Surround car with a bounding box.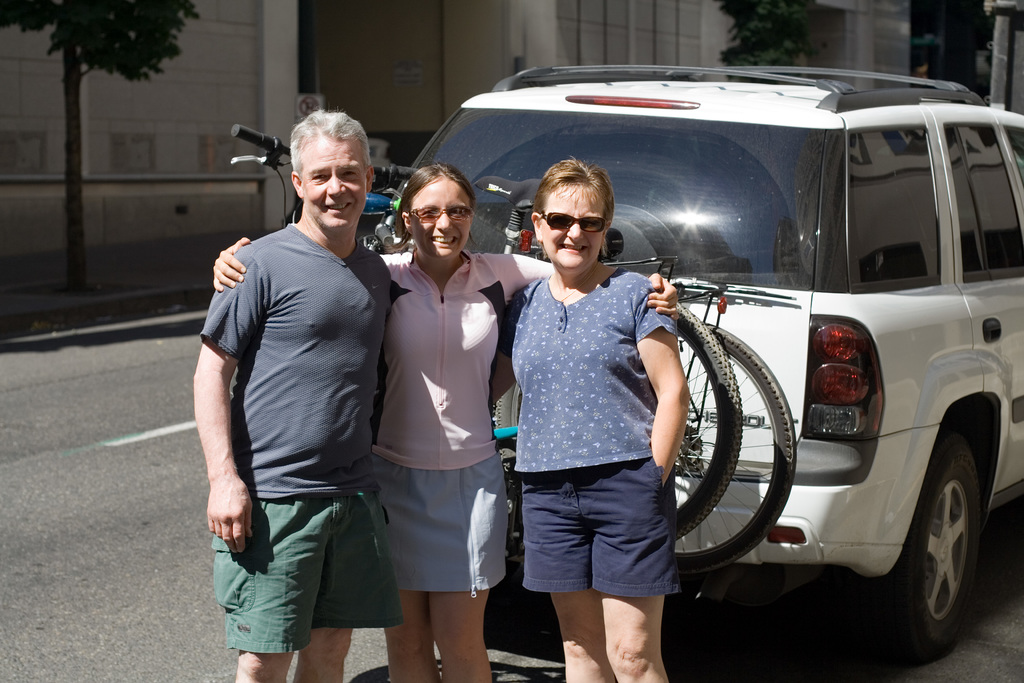
(left=378, top=66, right=1023, bottom=662).
